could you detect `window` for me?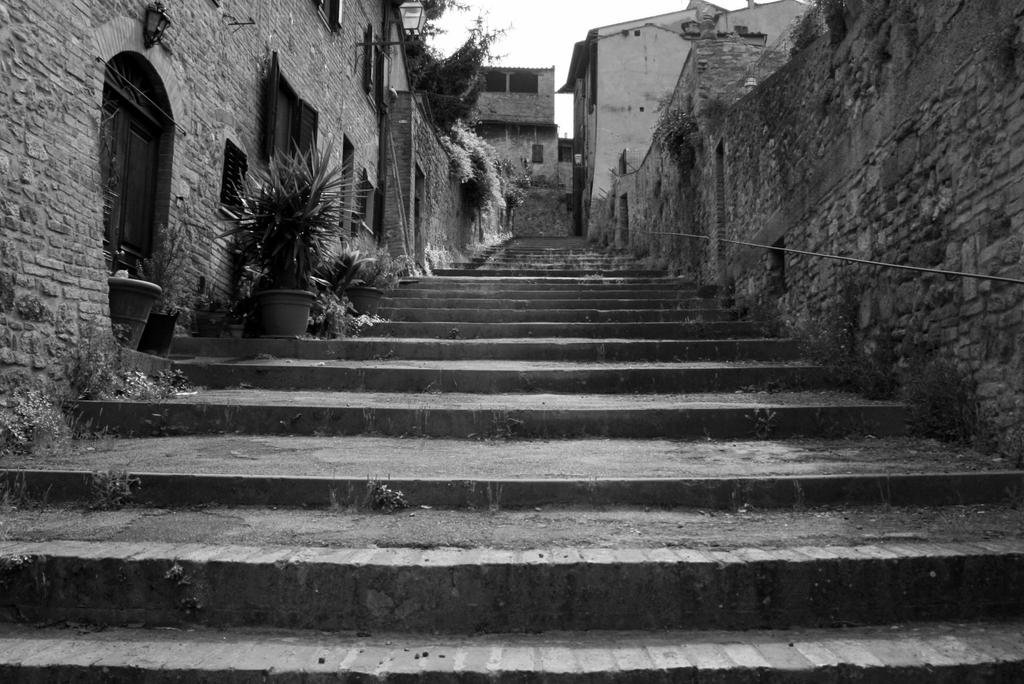
Detection result: bbox=[96, 7, 172, 267].
